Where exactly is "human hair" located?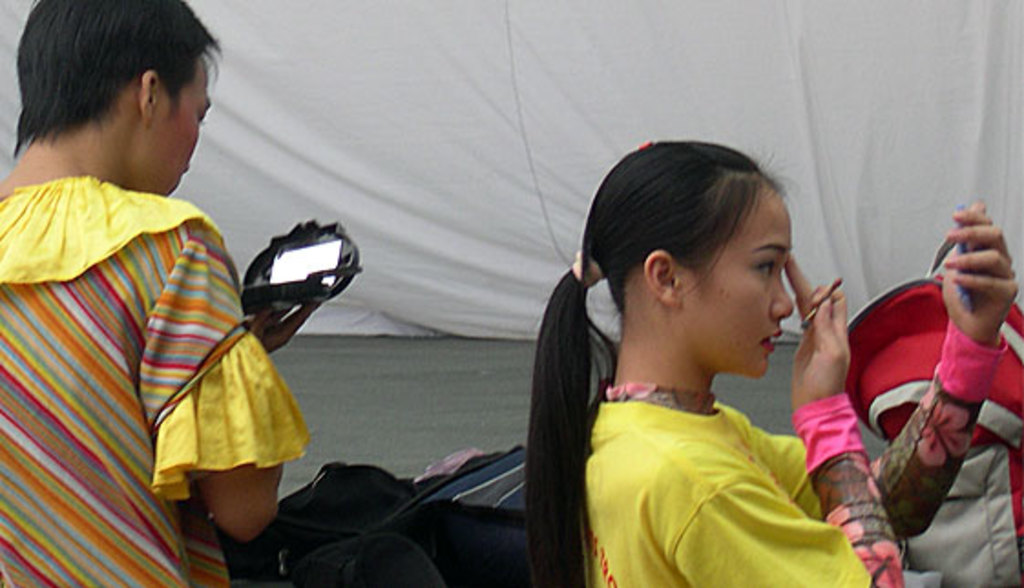
Its bounding box is pyautogui.locateOnScreen(13, 0, 230, 142).
